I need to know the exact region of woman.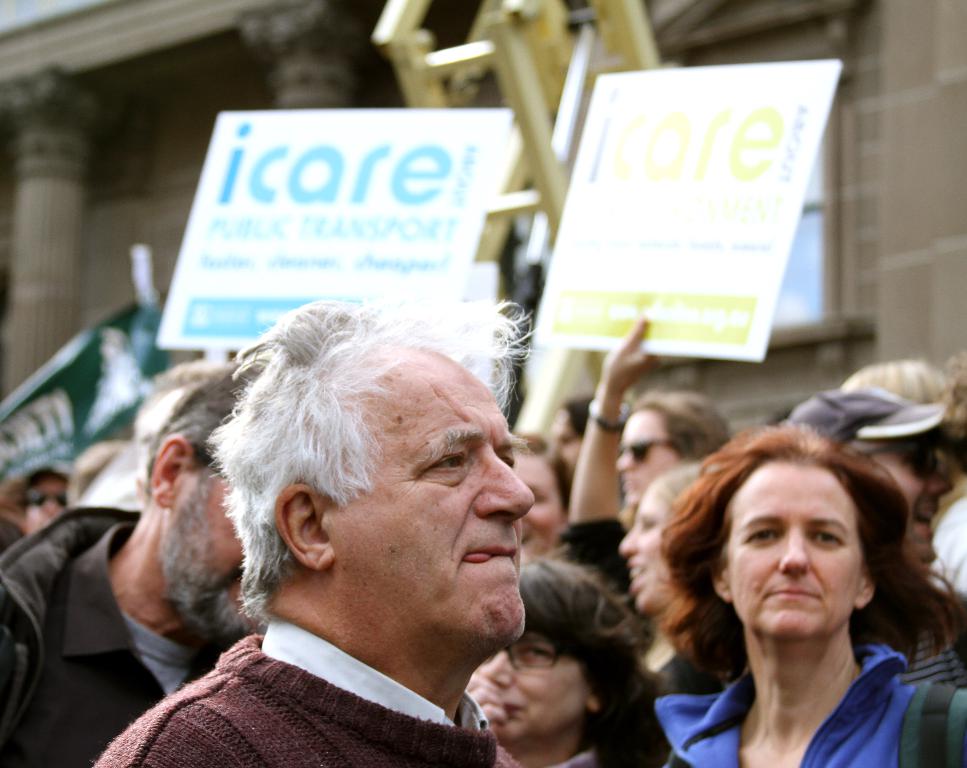
Region: locate(505, 428, 570, 564).
